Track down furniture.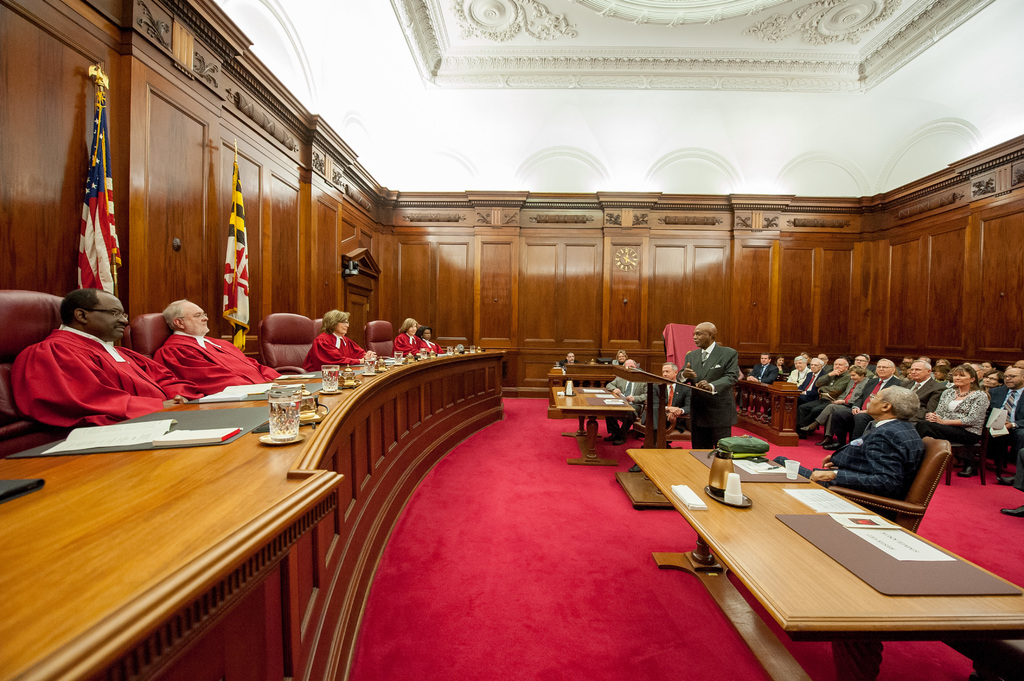
Tracked to box=[825, 435, 955, 534].
